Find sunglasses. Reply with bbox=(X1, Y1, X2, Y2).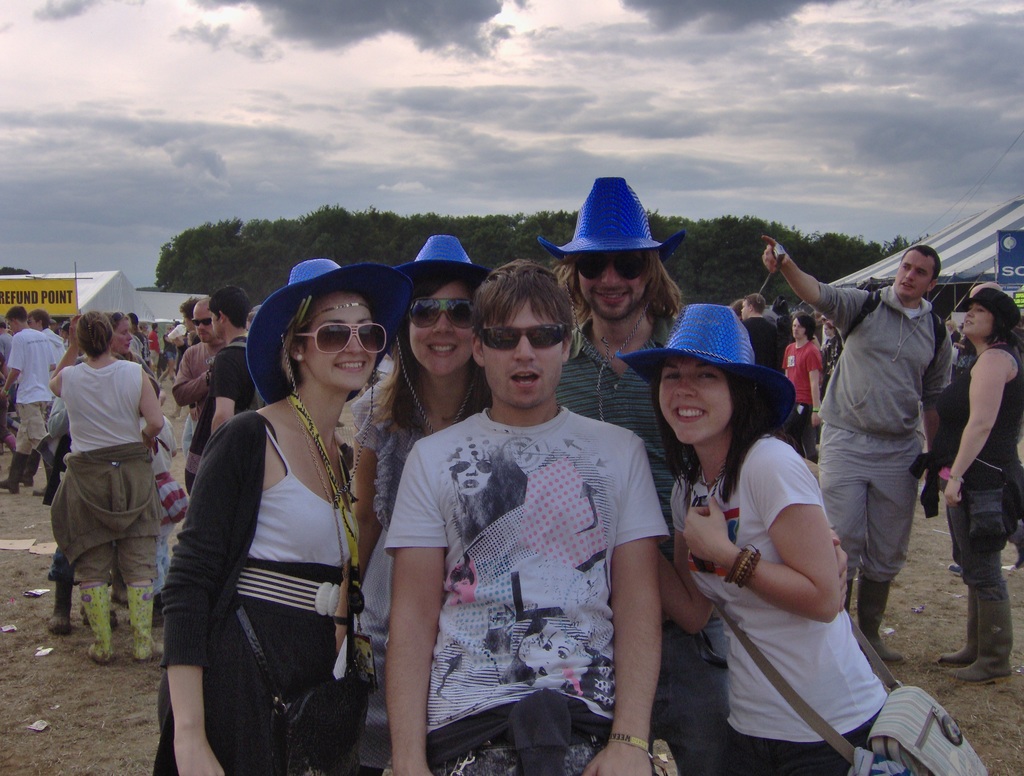
bbox=(295, 324, 388, 353).
